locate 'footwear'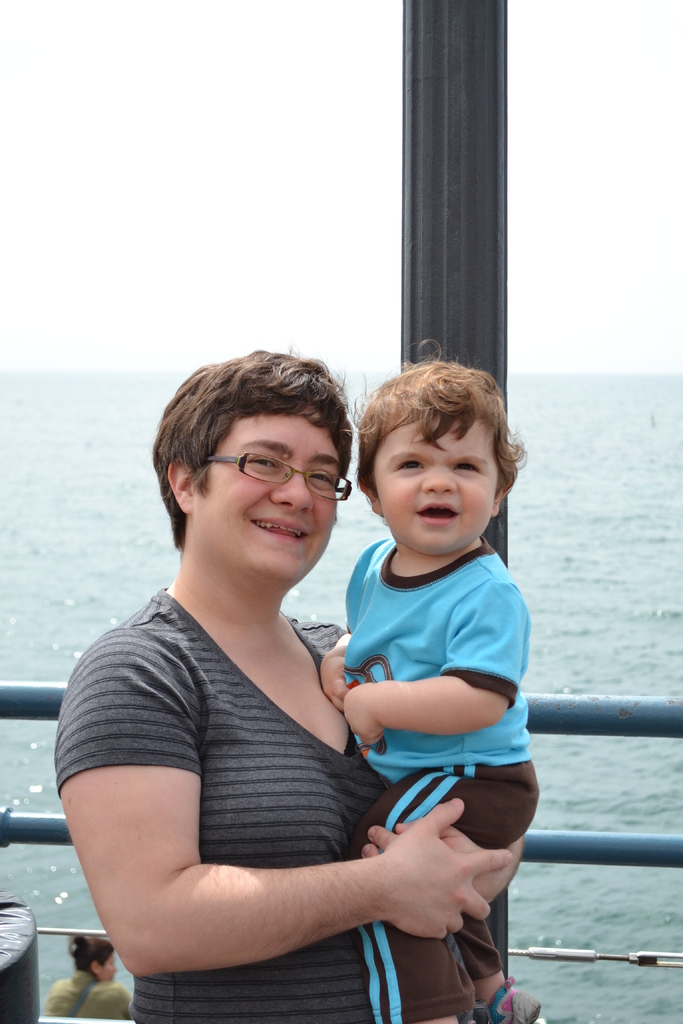
crop(475, 975, 541, 1023)
